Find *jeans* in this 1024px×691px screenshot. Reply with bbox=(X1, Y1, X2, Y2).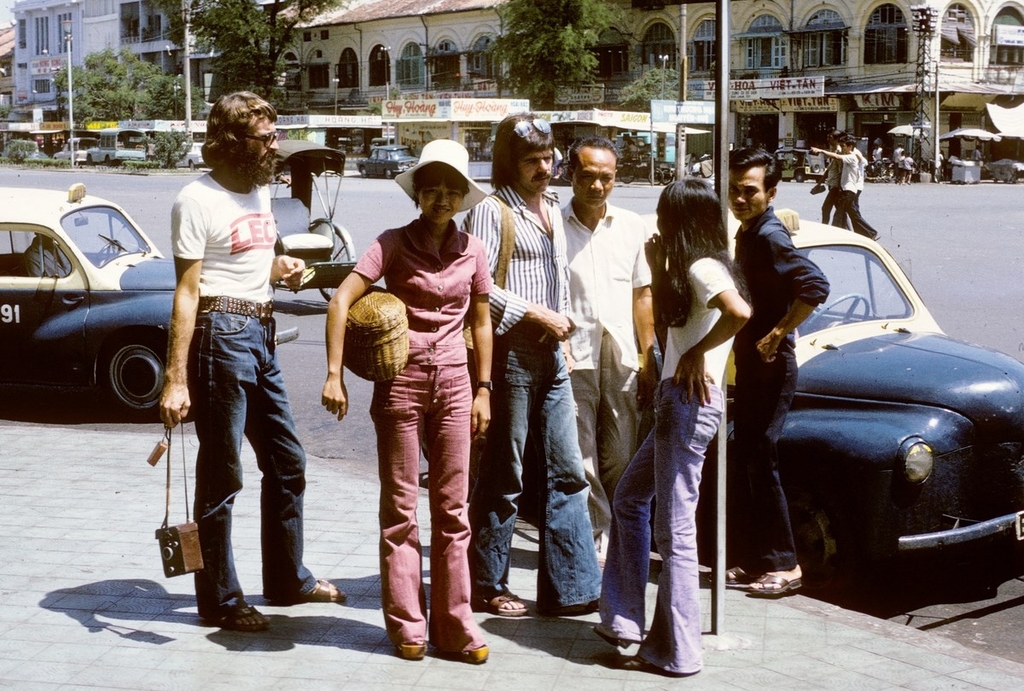
bbox=(372, 356, 485, 642).
